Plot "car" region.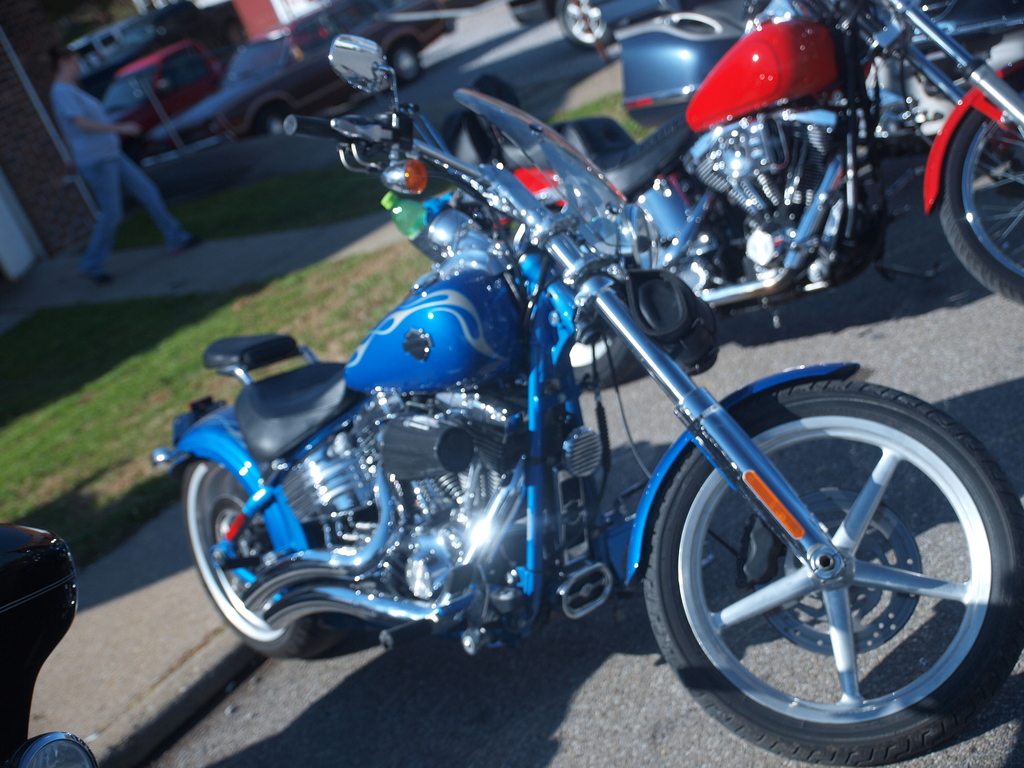
Plotted at l=0, t=521, r=102, b=767.
